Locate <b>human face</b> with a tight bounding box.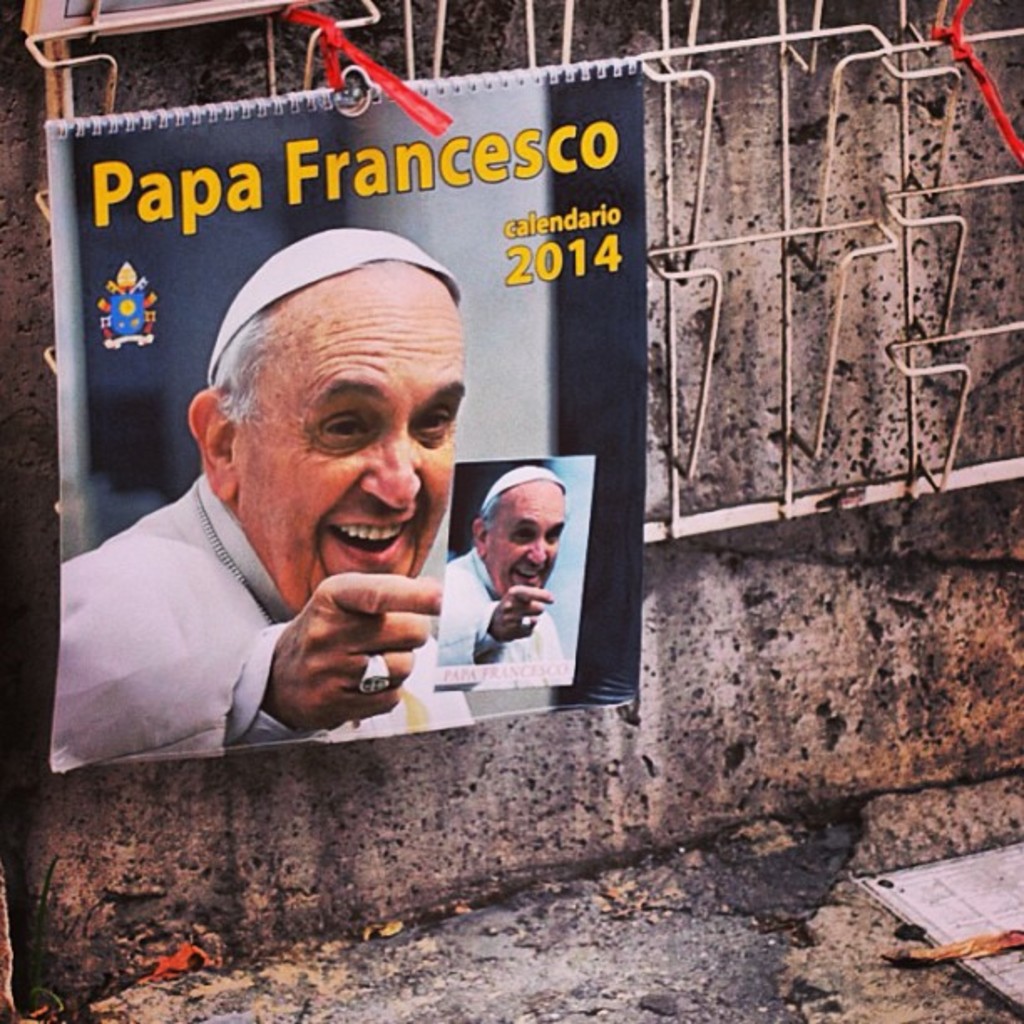
pyautogui.locateOnScreen(487, 482, 567, 591).
